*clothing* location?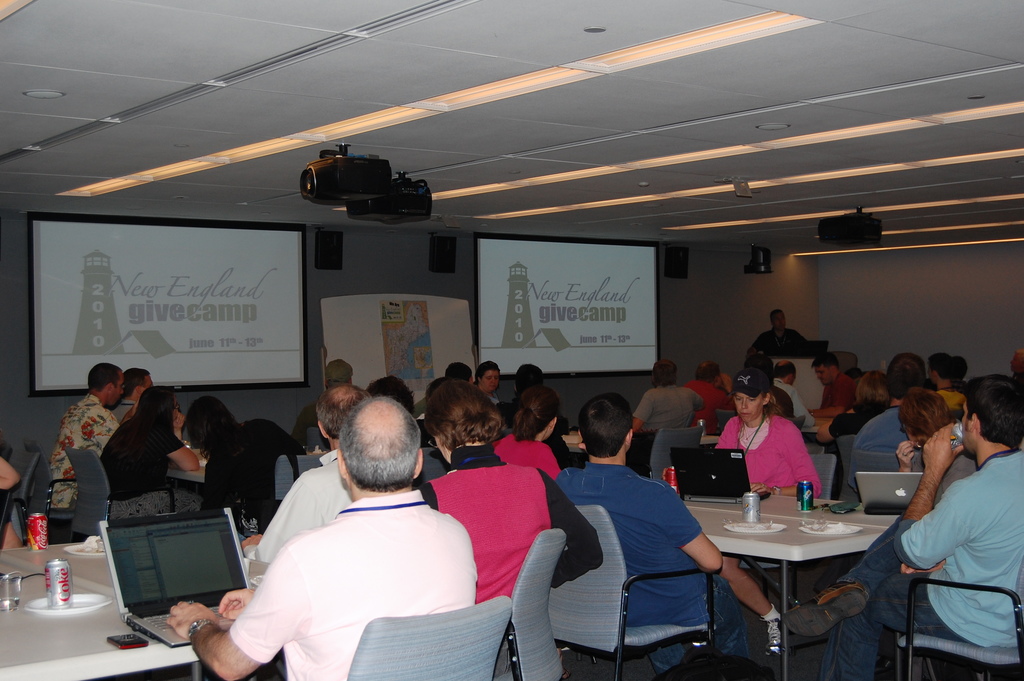
[x1=36, y1=389, x2=123, y2=507]
